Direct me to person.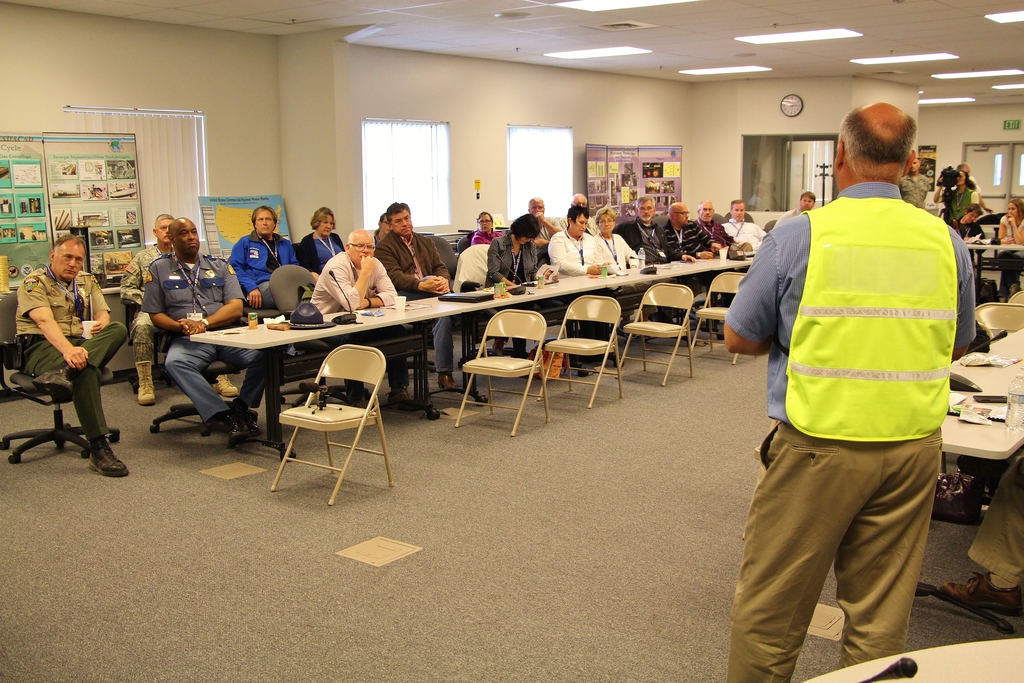
Direction: bbox(302, 226, 397, 315).
